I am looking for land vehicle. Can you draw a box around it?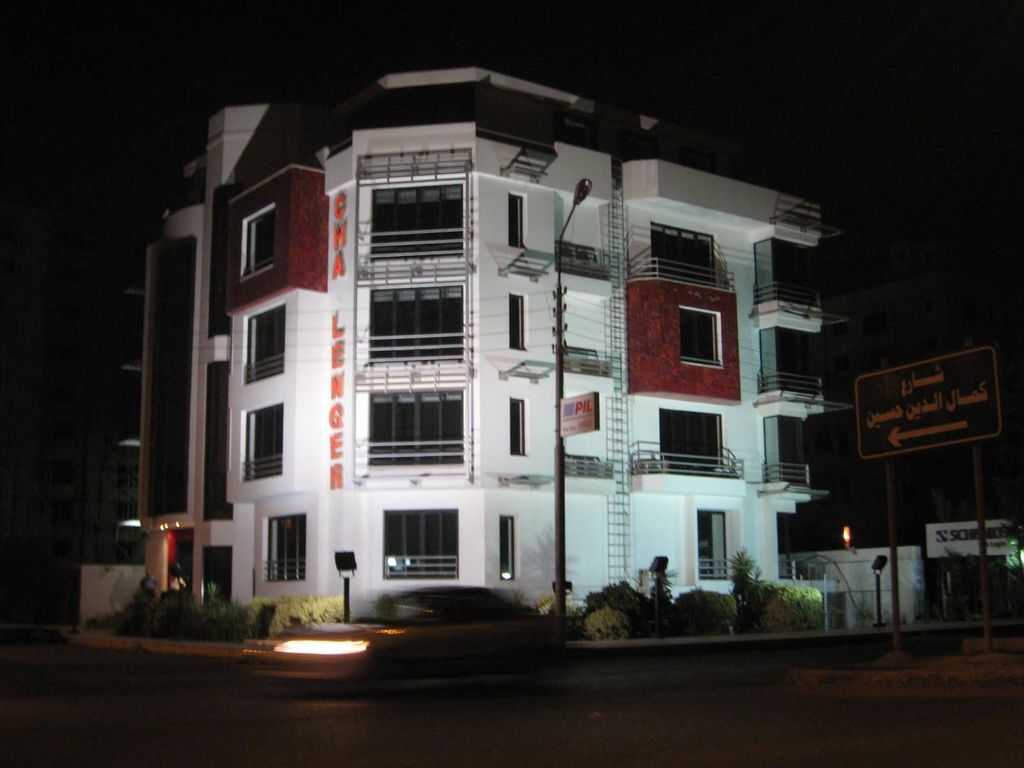
Sure, the bounding box is [left=246, top=587, right=563, bottom=699].
